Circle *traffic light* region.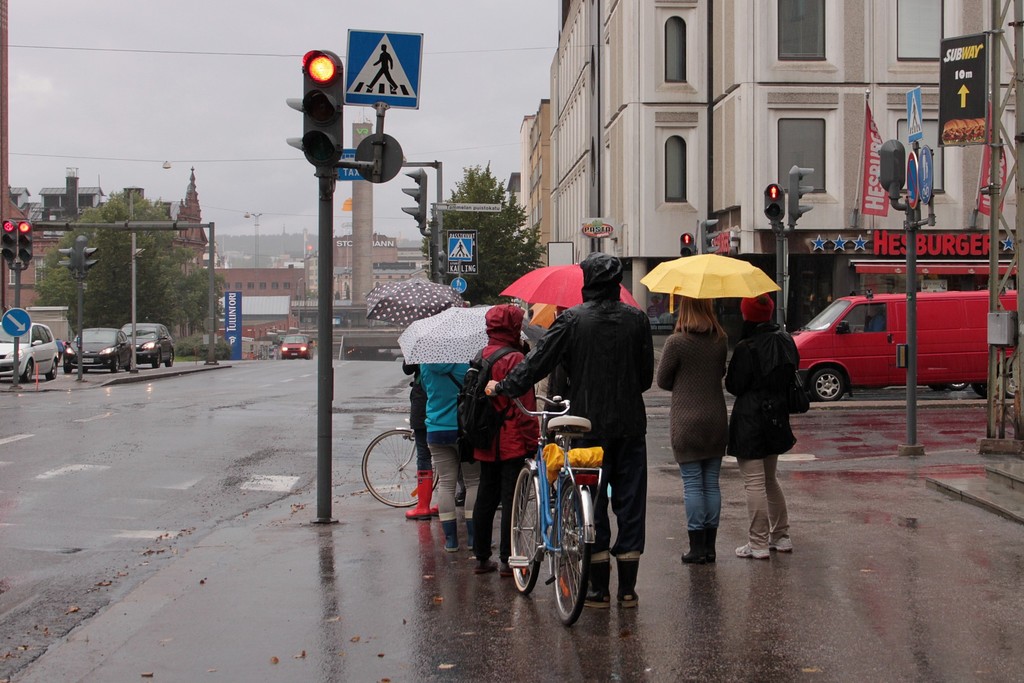
Region: box(785, 168, 811, 229).
